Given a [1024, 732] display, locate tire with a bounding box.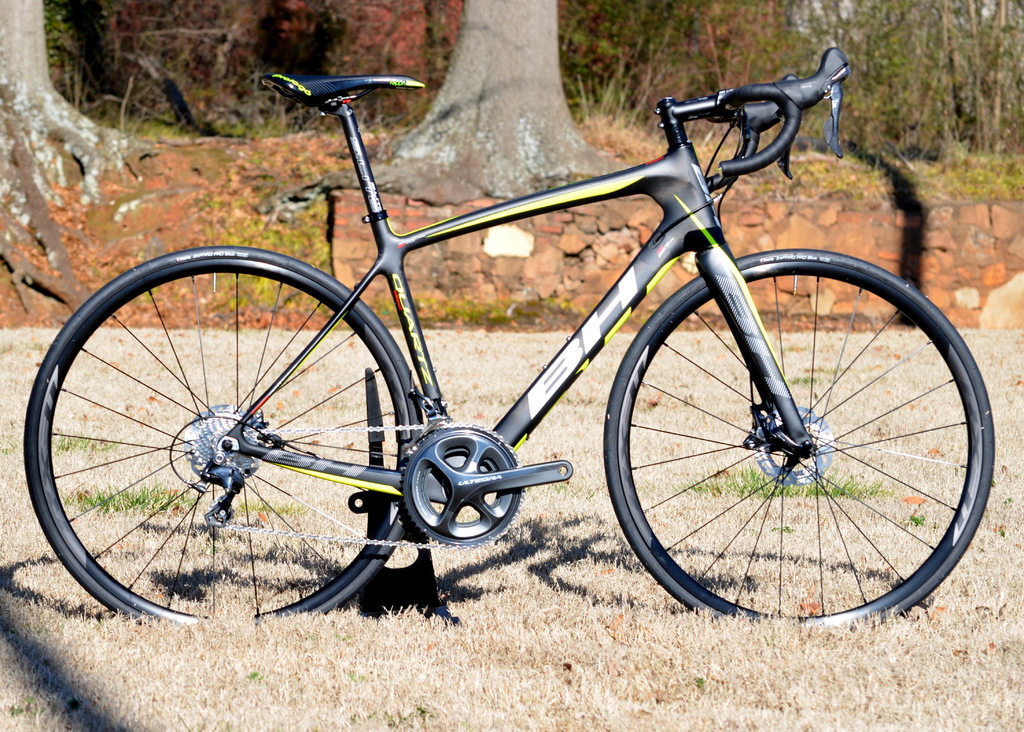
Located: <region>28, 243, 425, 617</region>.
